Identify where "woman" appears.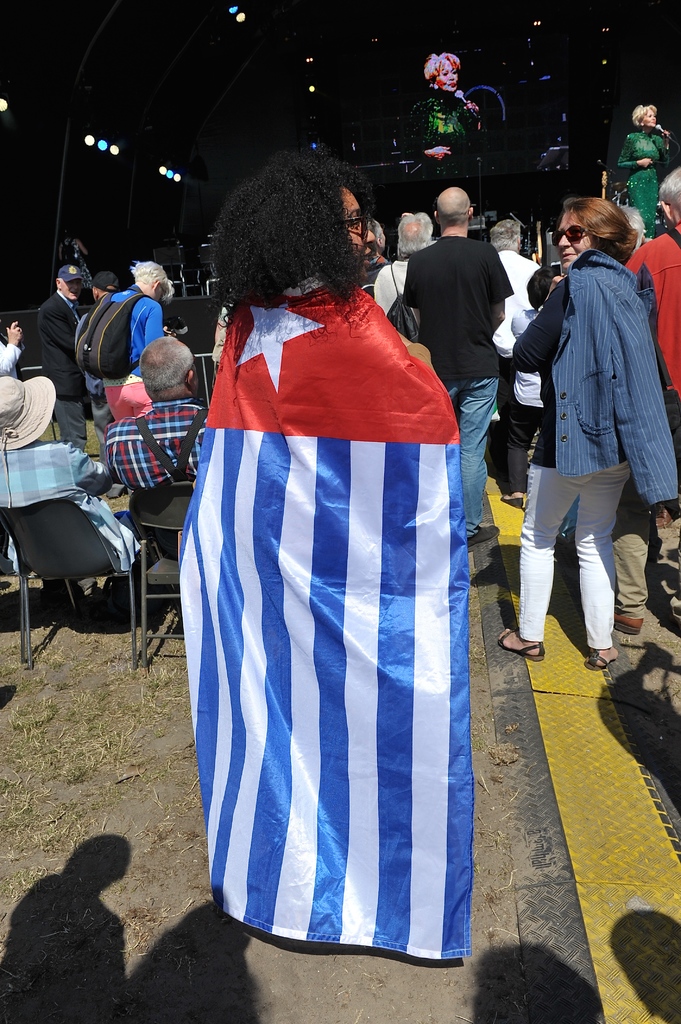
Appears at 171:159:485:966.
